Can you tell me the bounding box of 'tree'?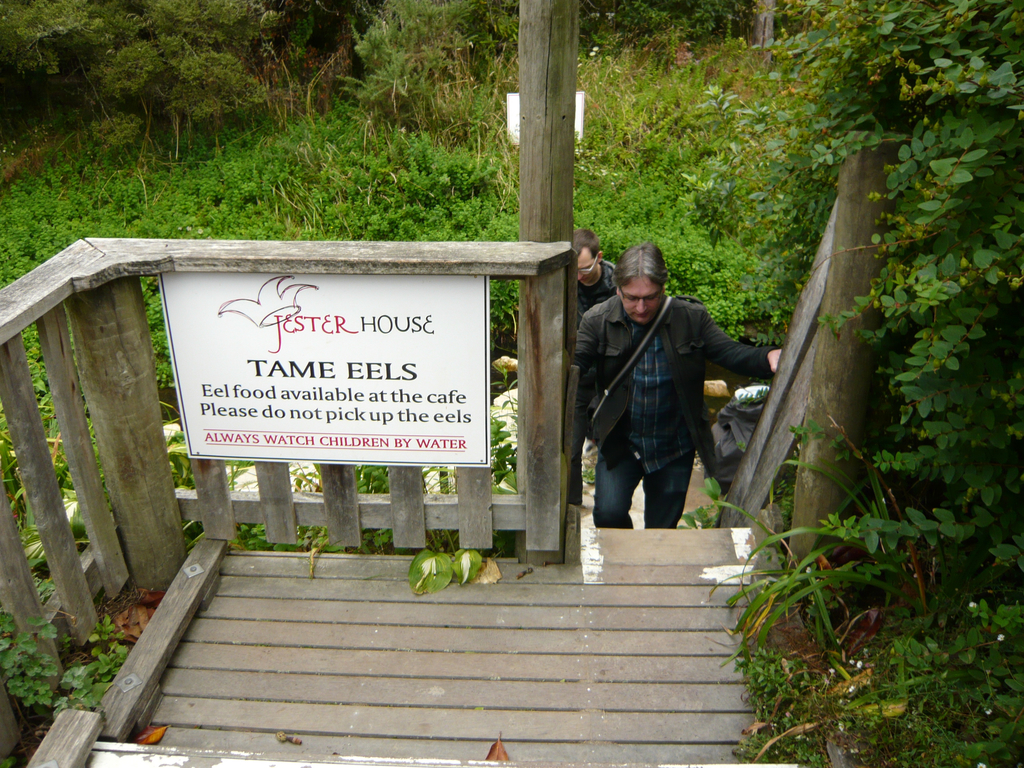
{"left": 0, "top": 0, "right": 288, "bottom": 145}.
